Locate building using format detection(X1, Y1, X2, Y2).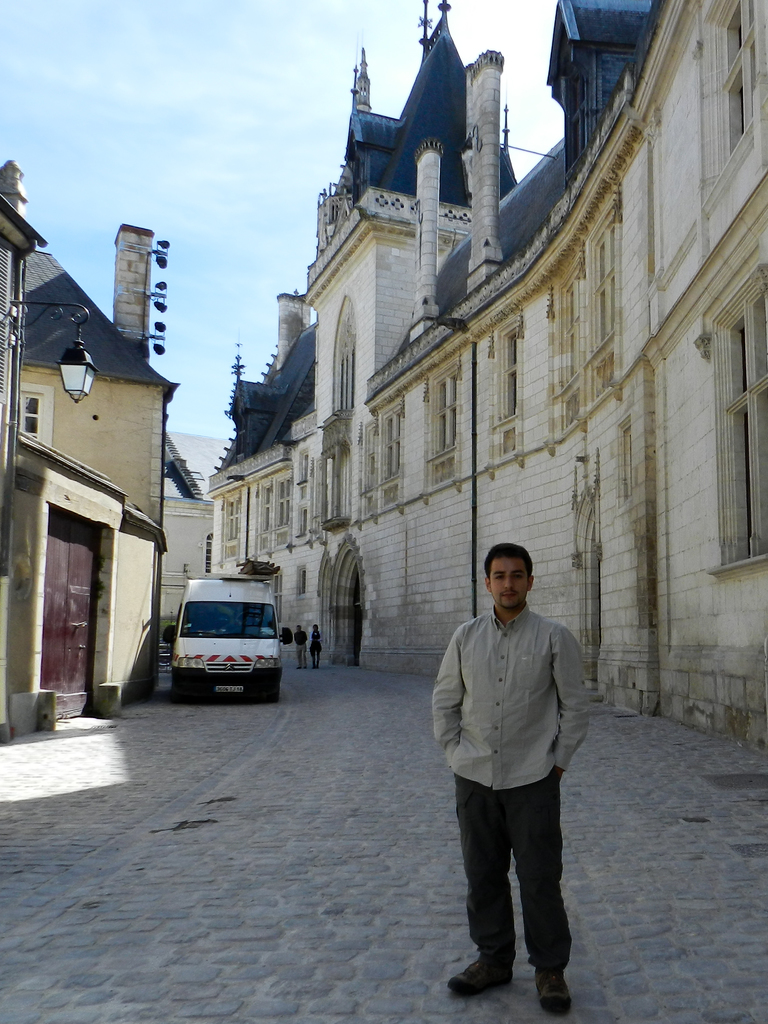
detection(0, 154, 182, 748).
